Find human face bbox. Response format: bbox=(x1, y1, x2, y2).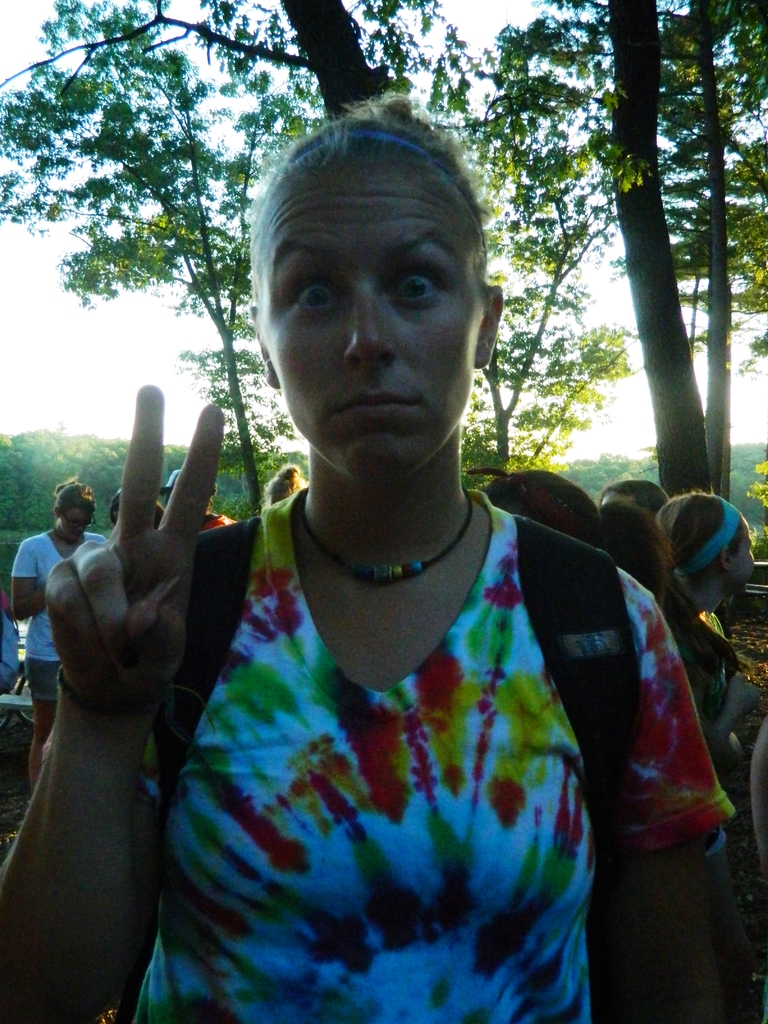
bbox=(269, 148, 492, 477).
